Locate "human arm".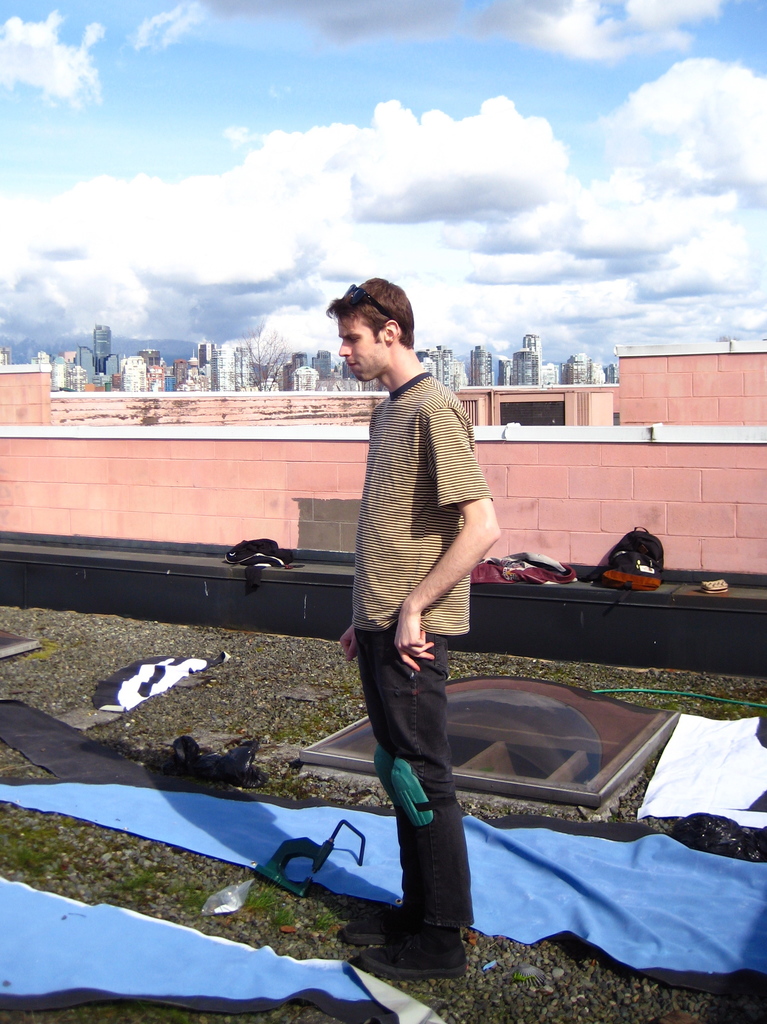
Bounding box: [398, 401, 496, 671].
